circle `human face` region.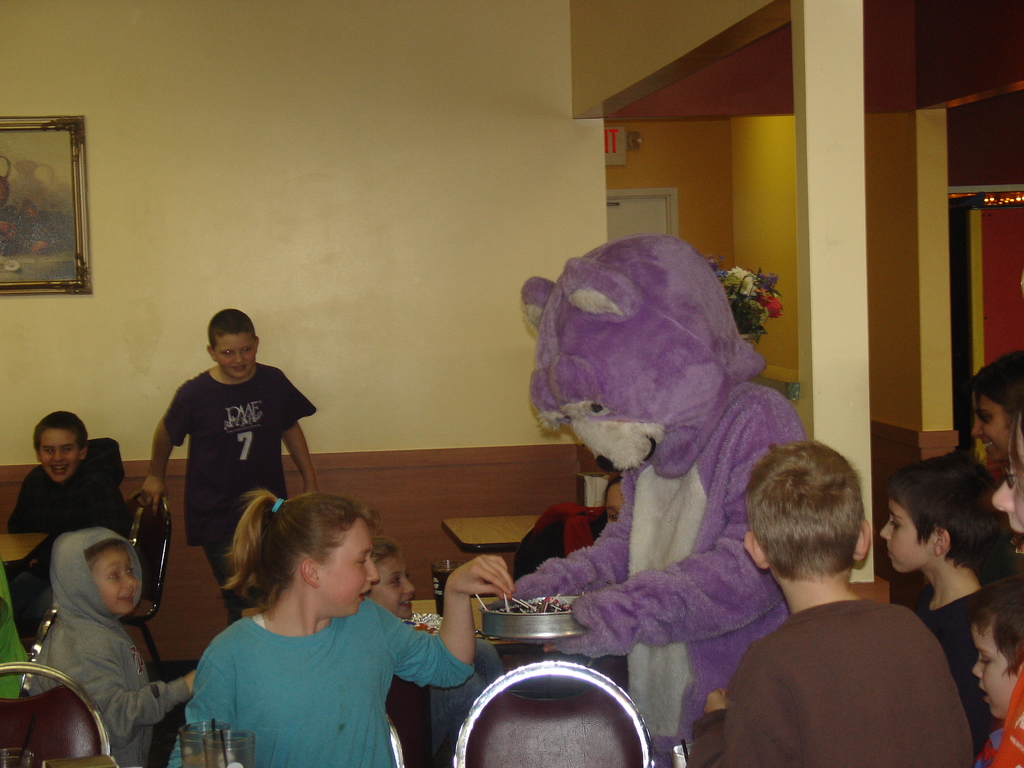
Region: detection(964, 388, 1011, 460).
